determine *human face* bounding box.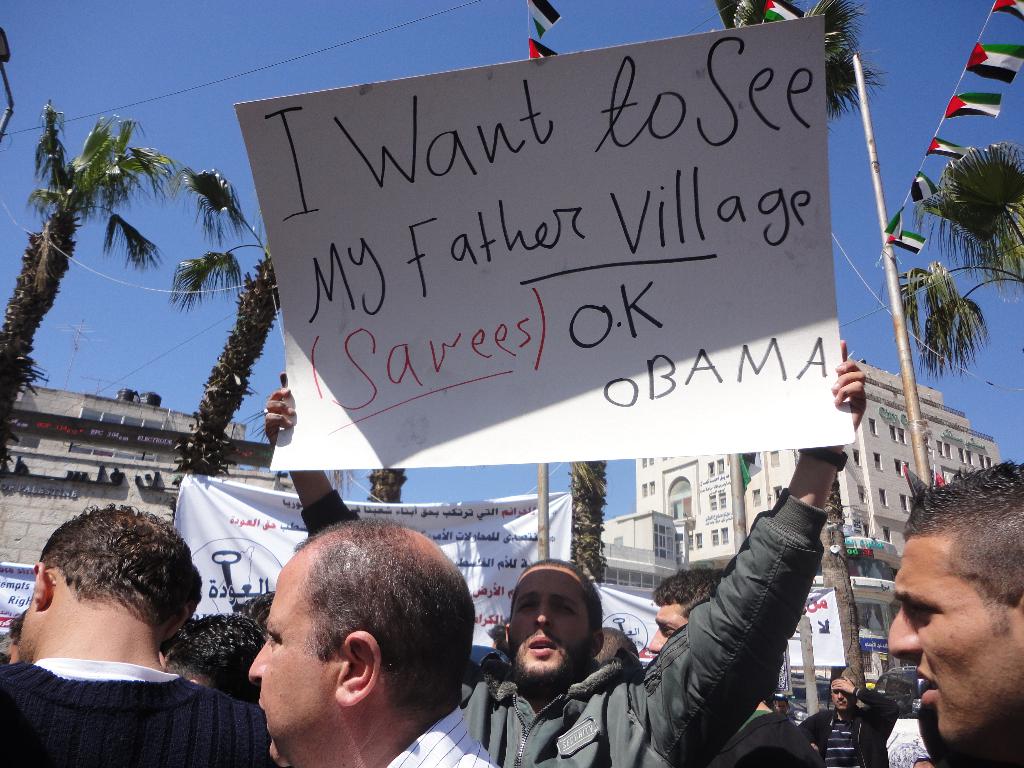
Determined: (left=885, top=535, right=1023, bottom=760).
